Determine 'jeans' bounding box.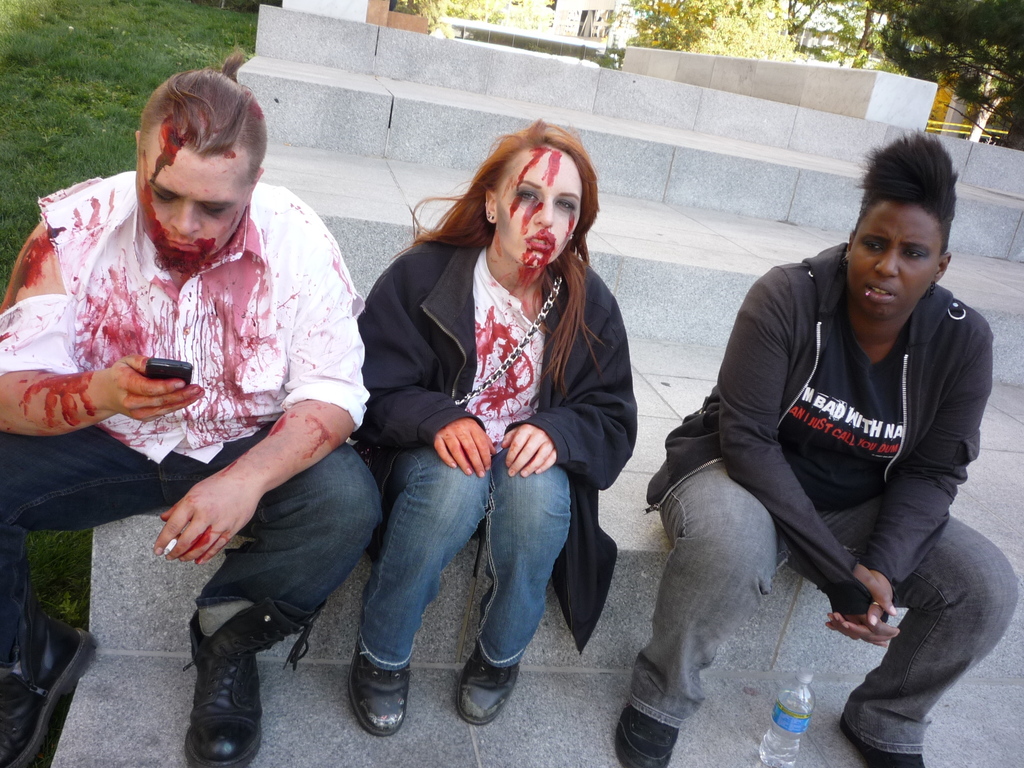
Determined: (left=629, top=460, right=1018, bottom=759).
